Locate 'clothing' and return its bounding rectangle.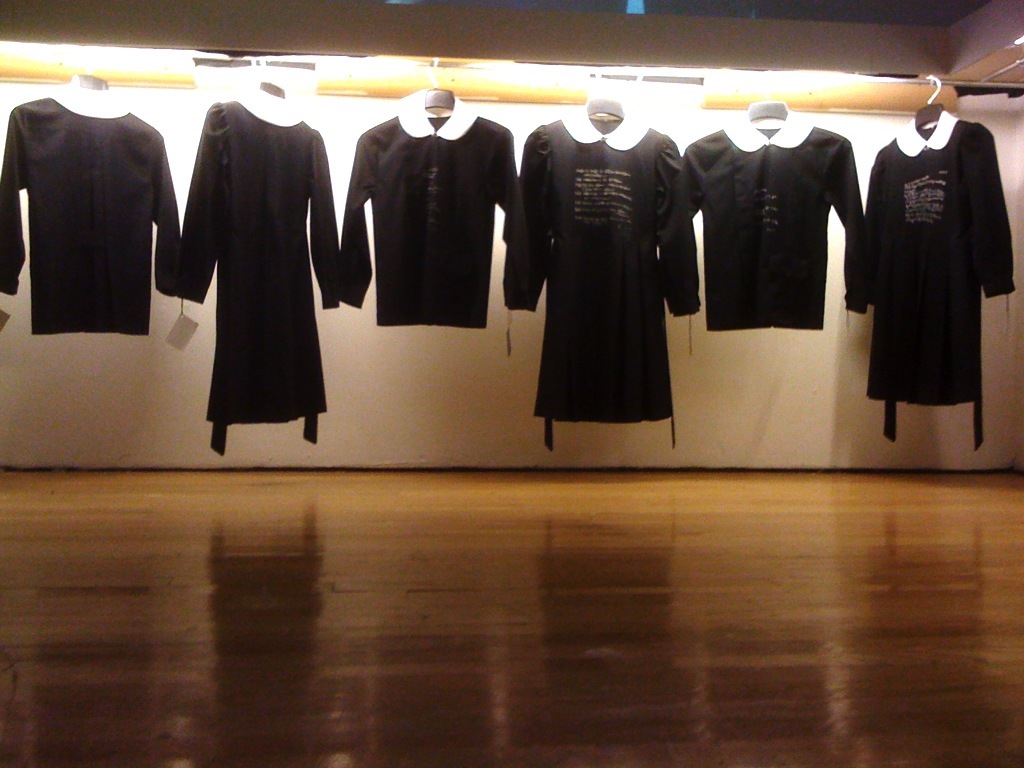
(172, 103, 327, 450).
